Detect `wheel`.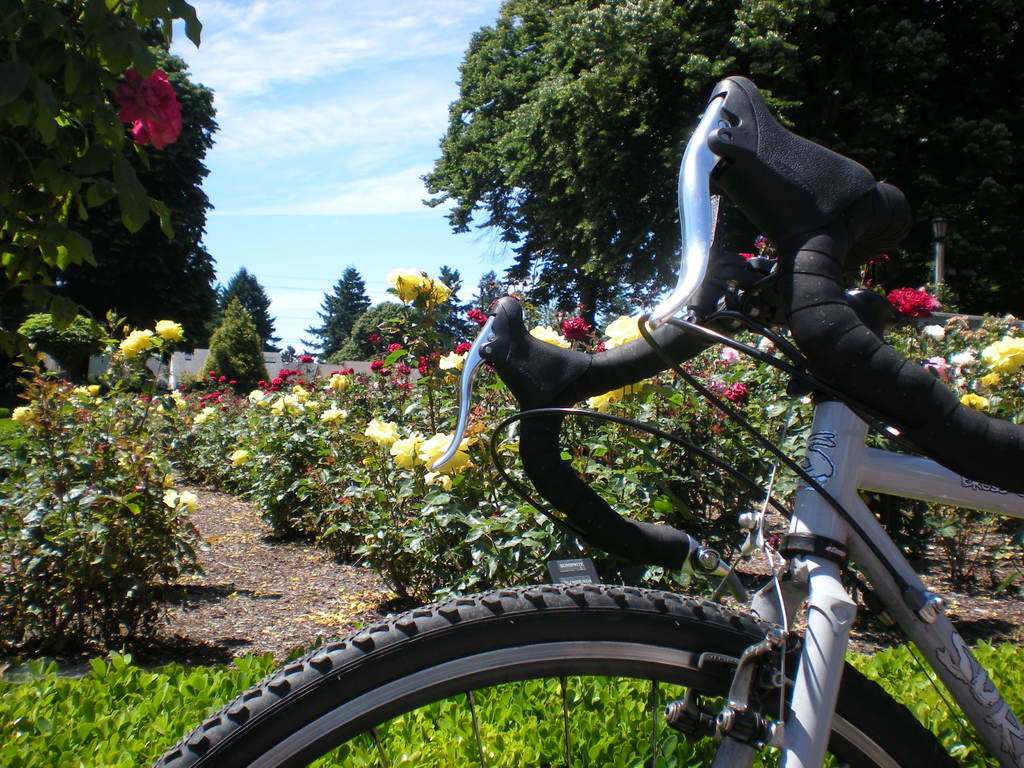
Detected at pyautogui.locateOnScreen(154, 578, 963, 767).
